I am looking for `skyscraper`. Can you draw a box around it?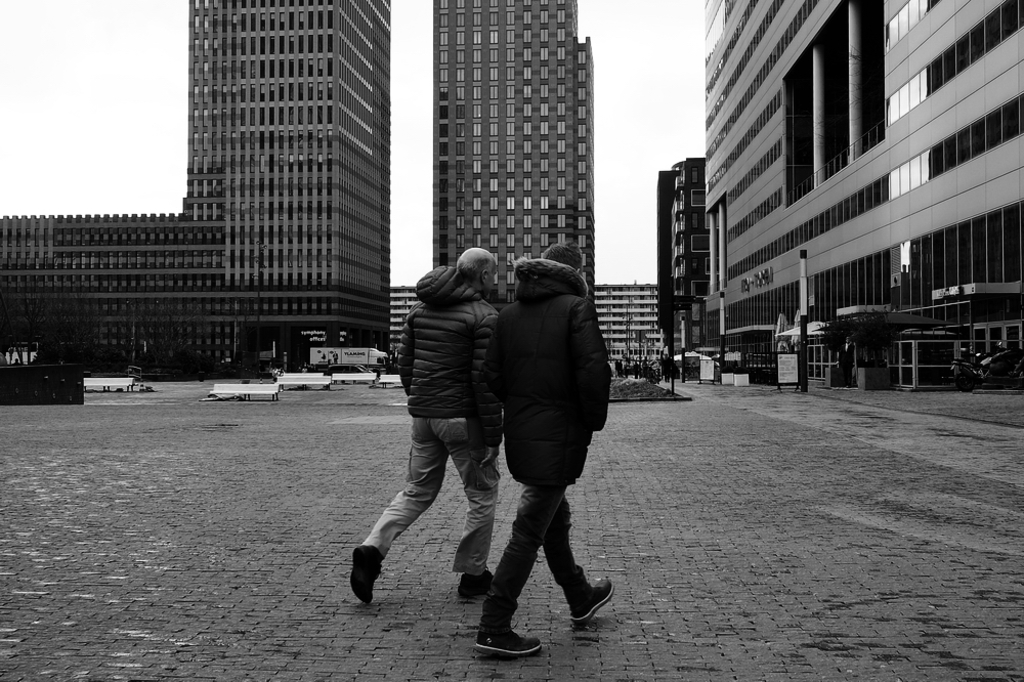
Sure, the bounding box is crop(436, 0, 592, 297).
